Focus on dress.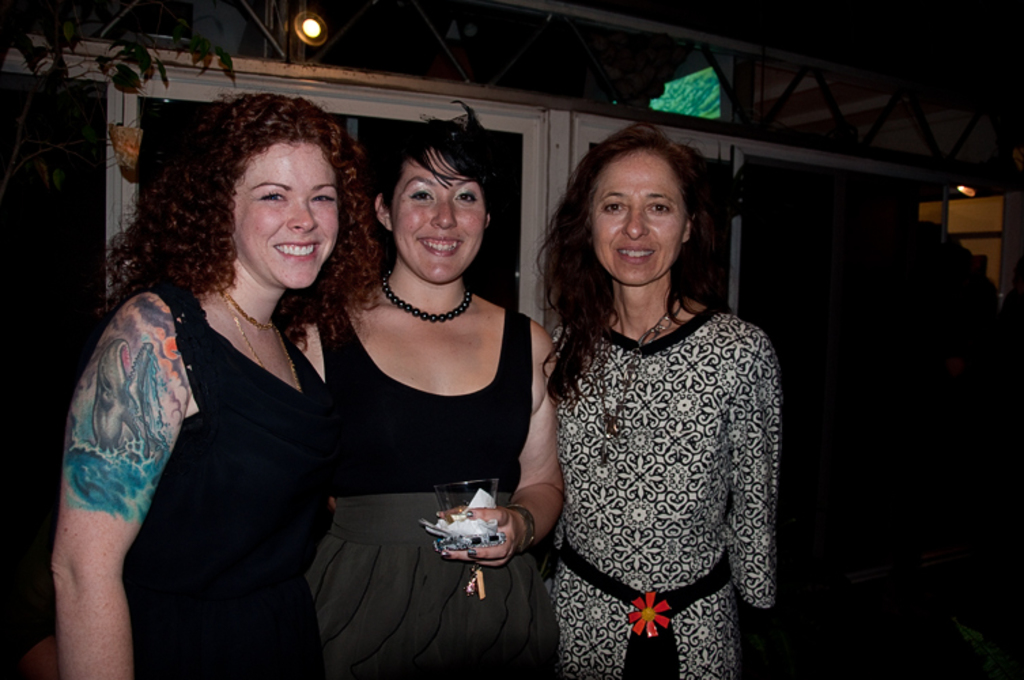
Focused at (545, 311, 787, 679).
